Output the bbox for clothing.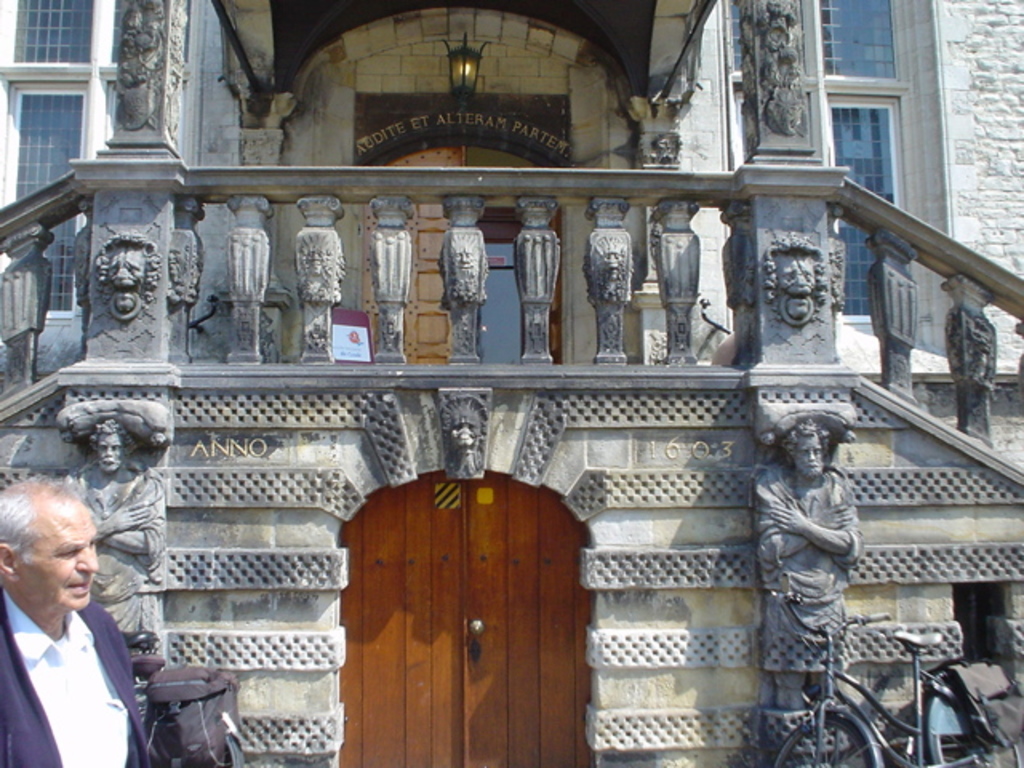
<region>66, 467, 166, 642</region>.
